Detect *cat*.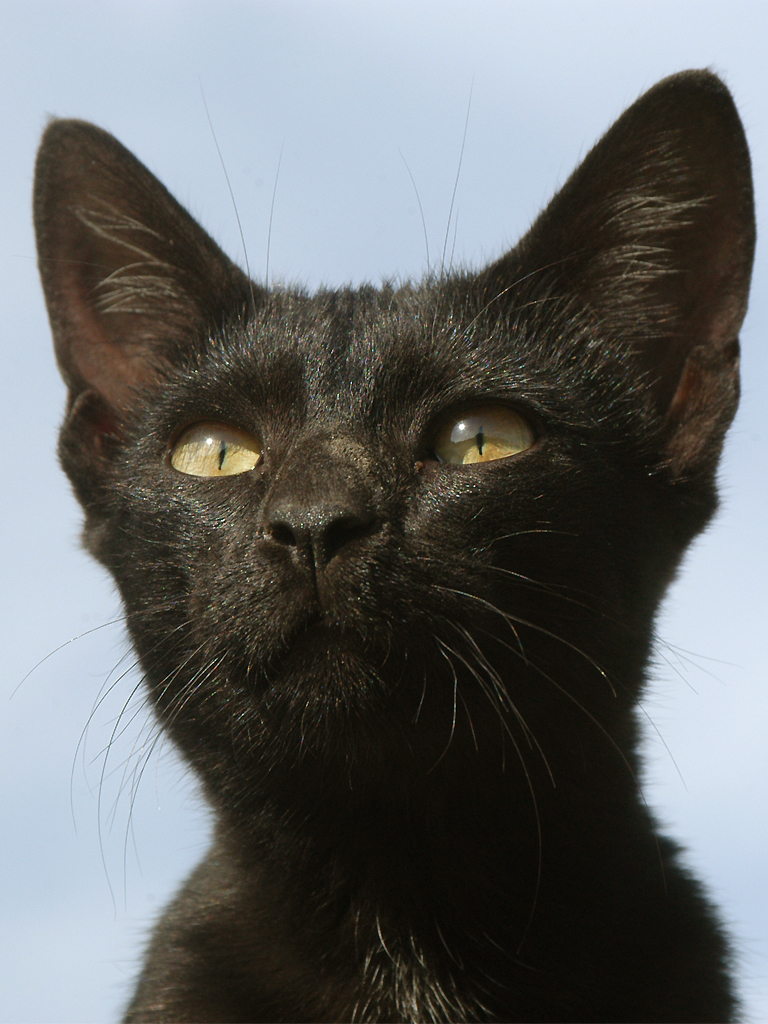
Detected at 13/65/742/1023.
